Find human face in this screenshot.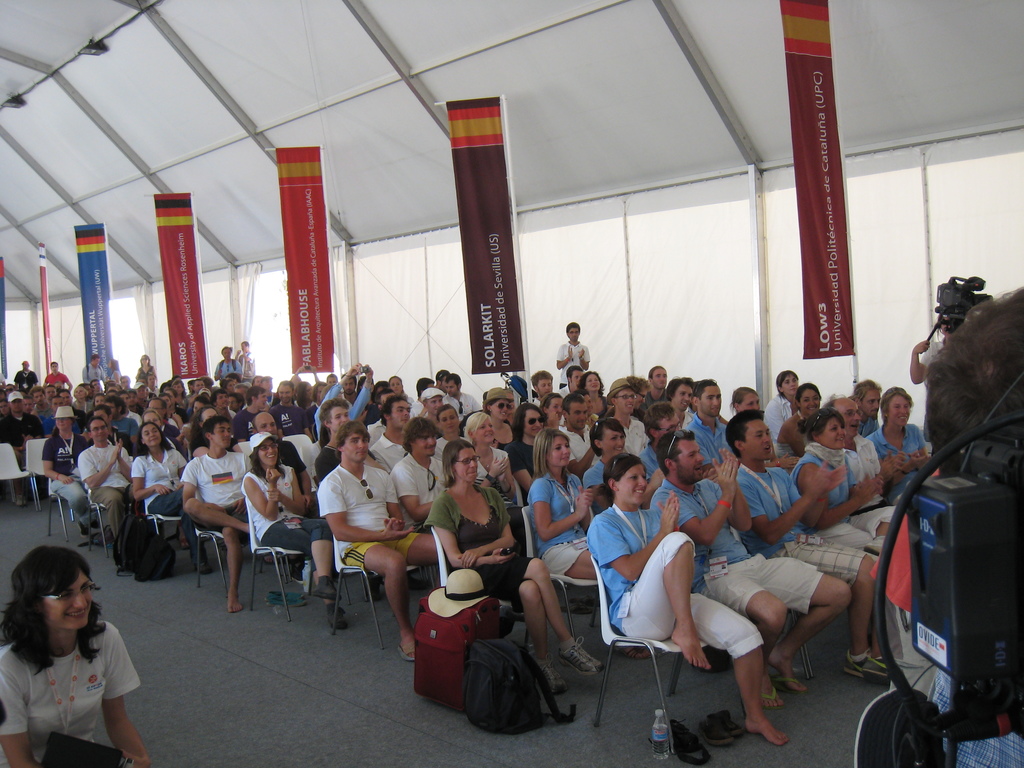
The bounding box for human face is region(585, 374, 601, 396).
